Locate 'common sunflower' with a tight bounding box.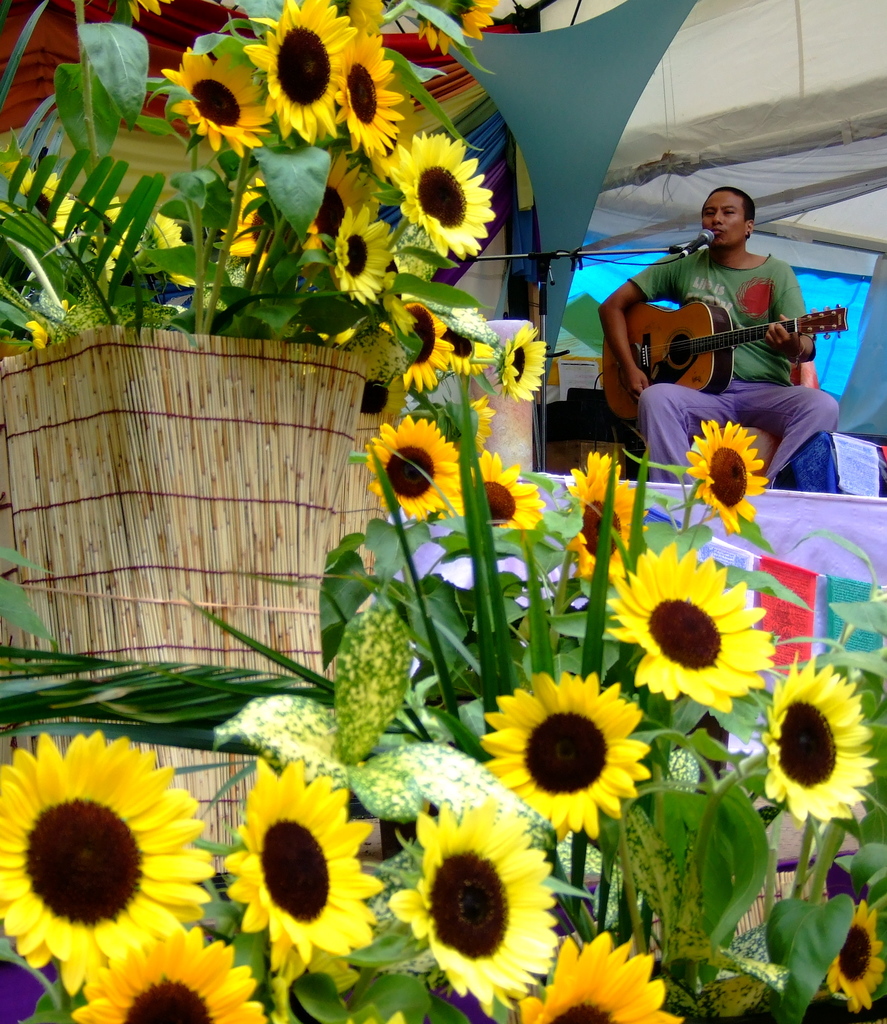
crop(325, 202, 402, 316).
